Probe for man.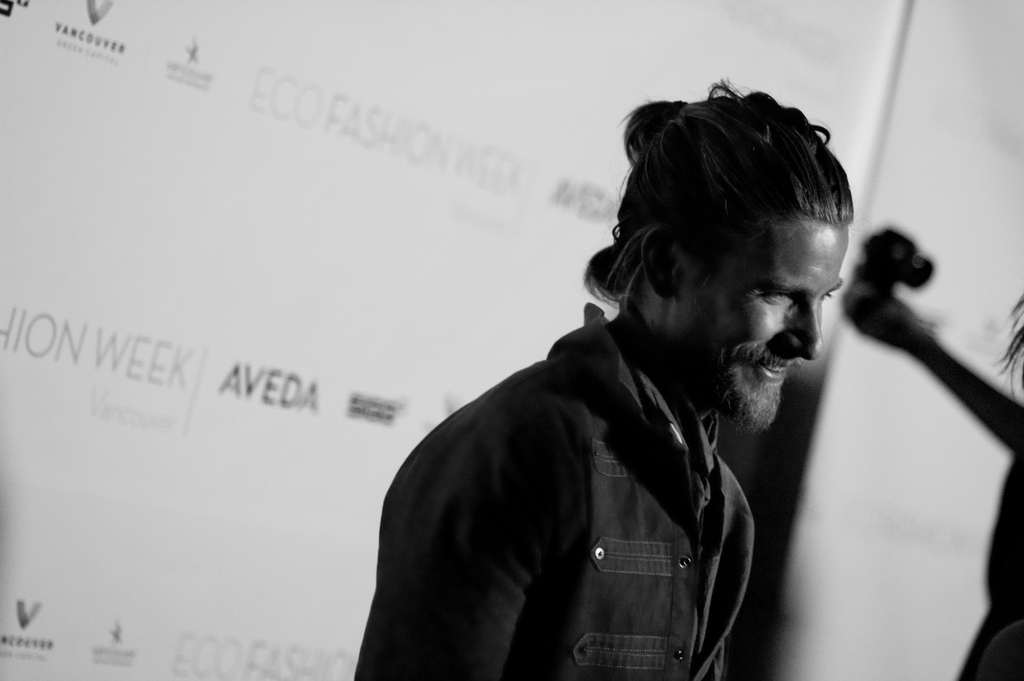
Probe result: <box>367,72,899,680</box>.
